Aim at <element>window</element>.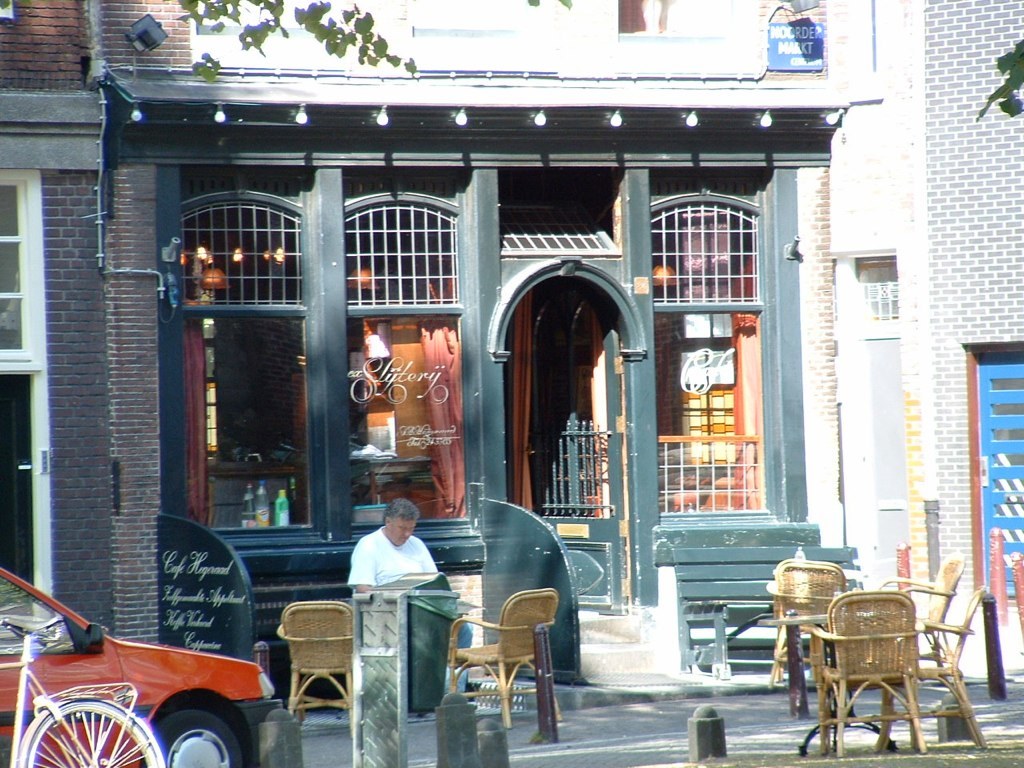
Aimed at [350,167,476,542].
